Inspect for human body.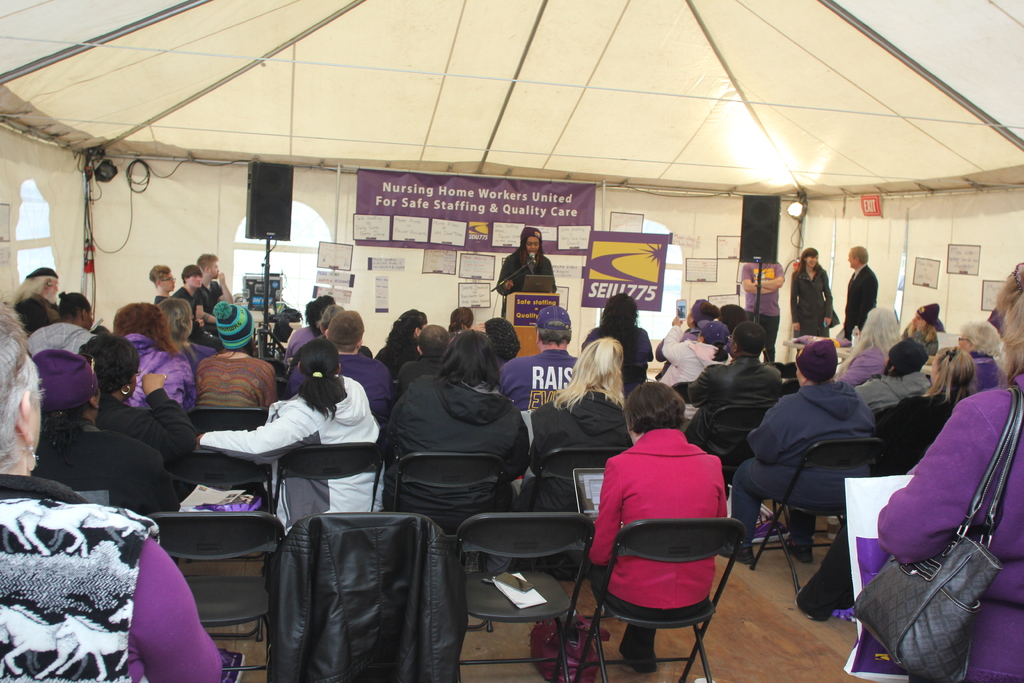
Inspection: <bbox>968, 343, 1005, 393</bbox>.
